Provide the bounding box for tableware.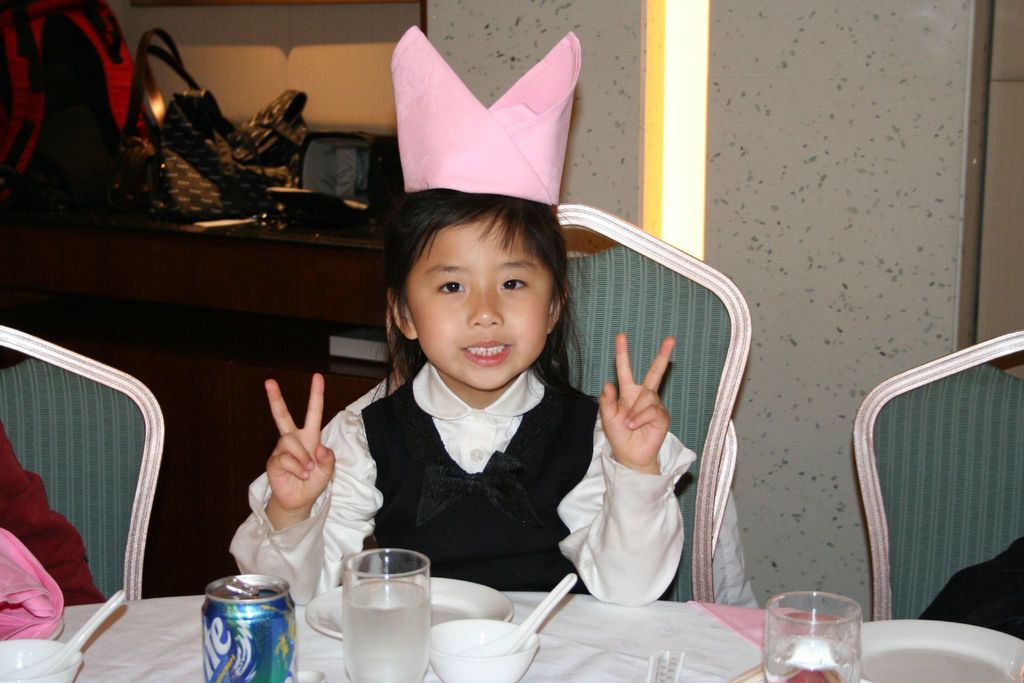
[left=764, top=588, right=862, bottom=682].
